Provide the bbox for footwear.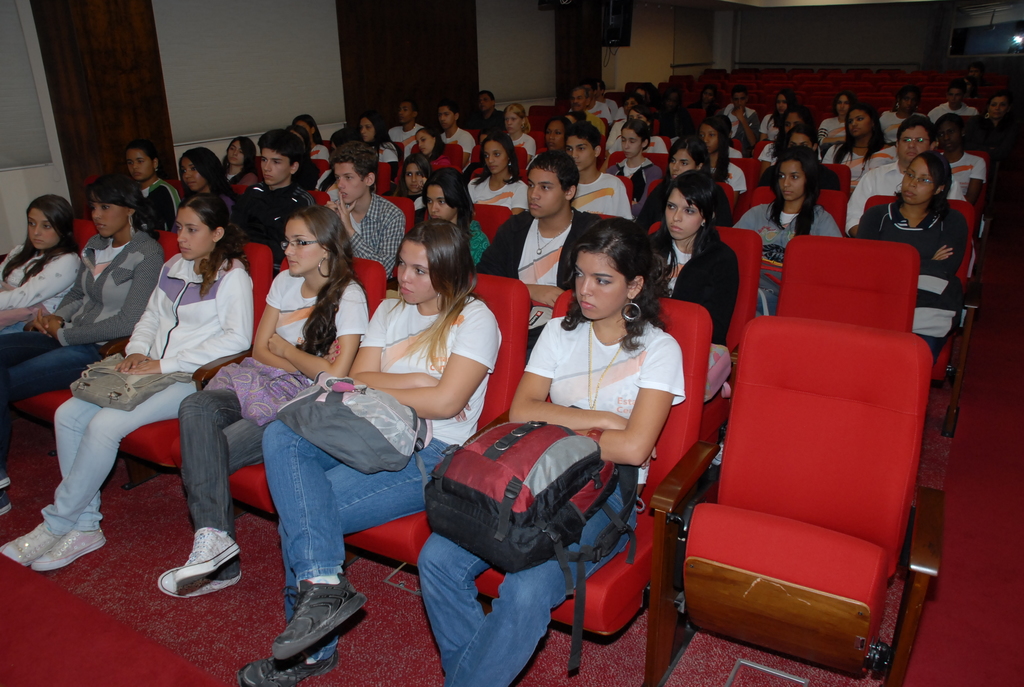
[left=156, top=569, right=241, bottom=601].
